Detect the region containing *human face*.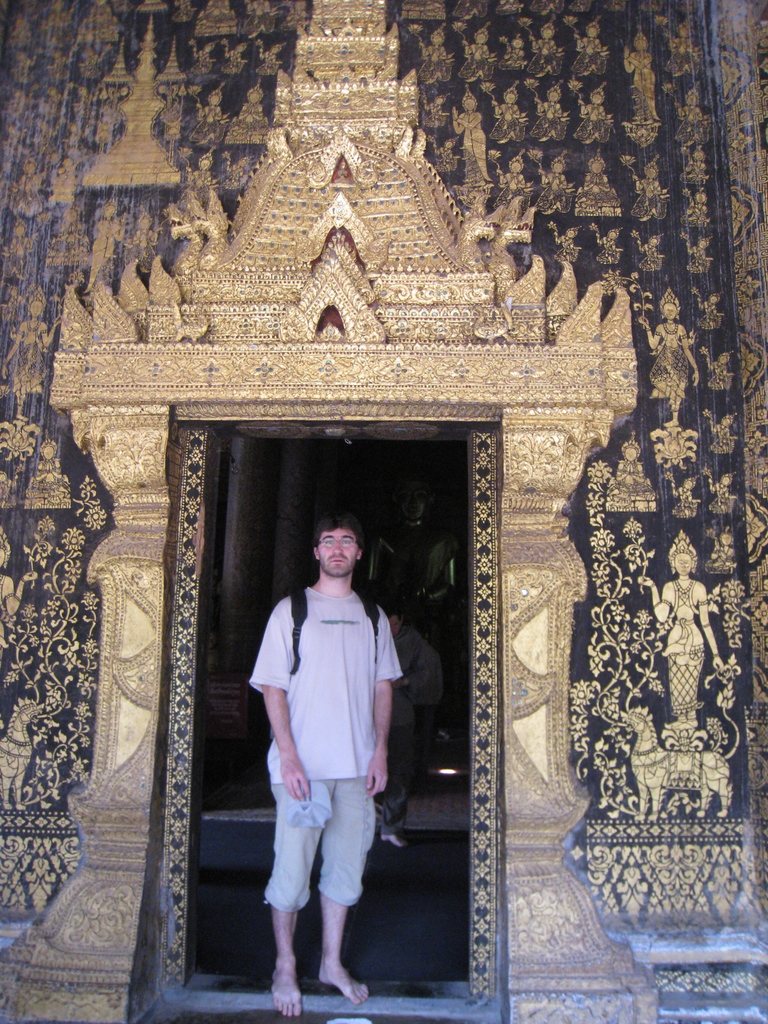
BBox(541, 27, 553, 40).
